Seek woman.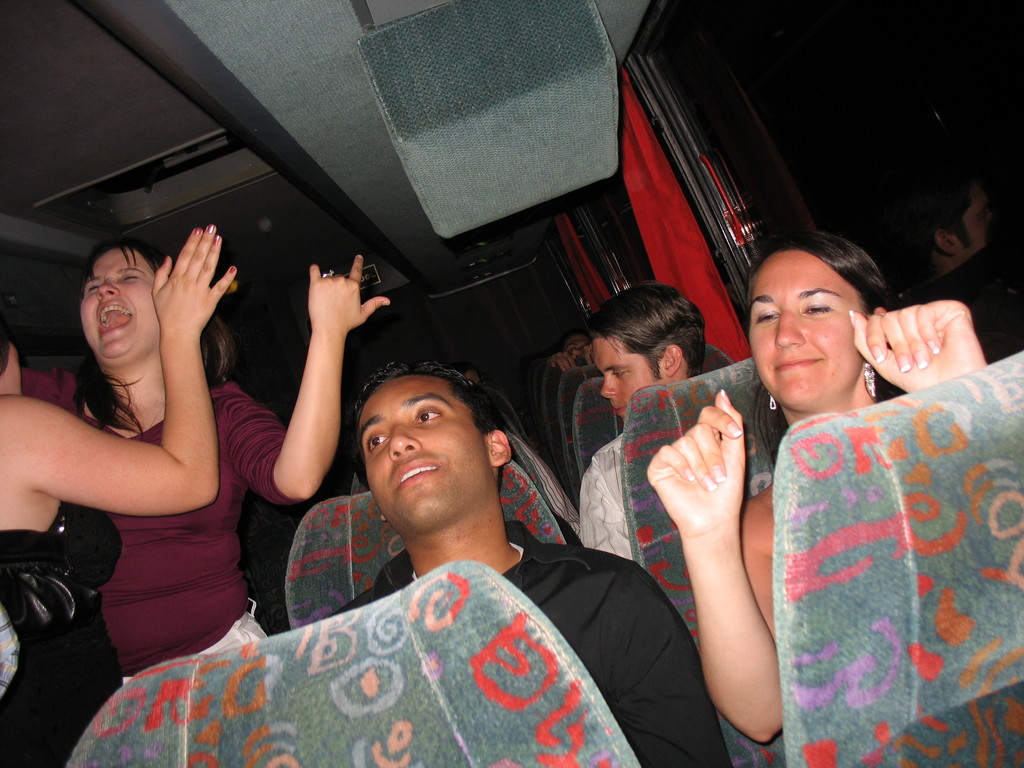
19/236/391/696.
